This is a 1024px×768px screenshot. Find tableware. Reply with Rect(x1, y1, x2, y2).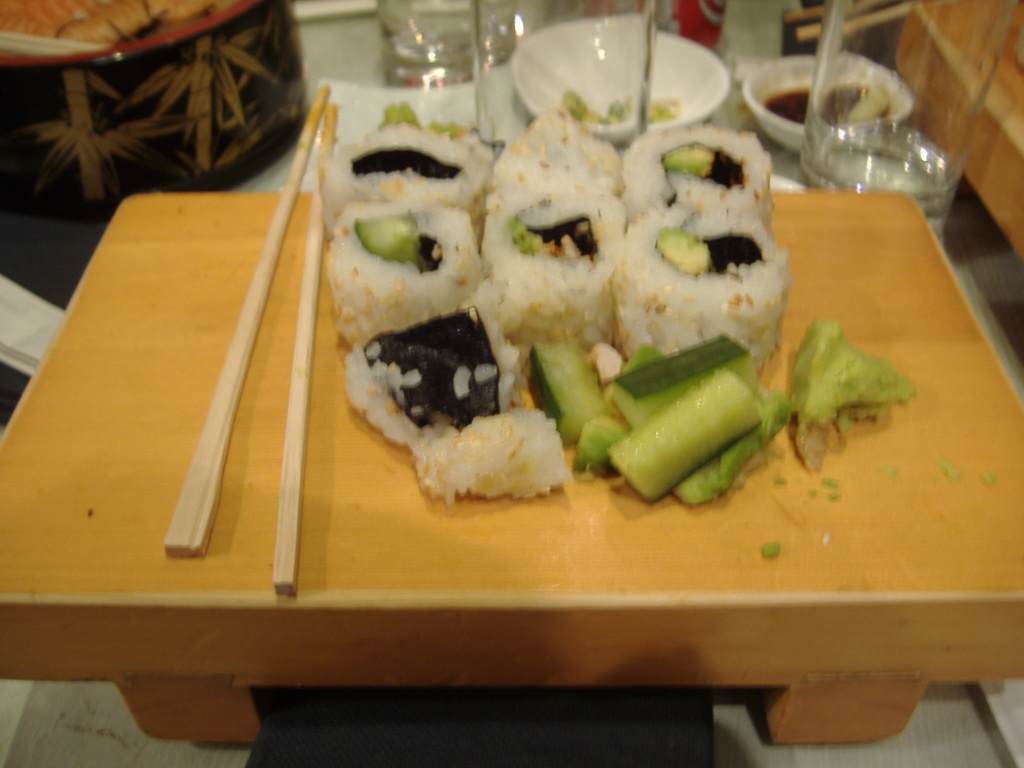
Rect(742, 45, 906, 156).
